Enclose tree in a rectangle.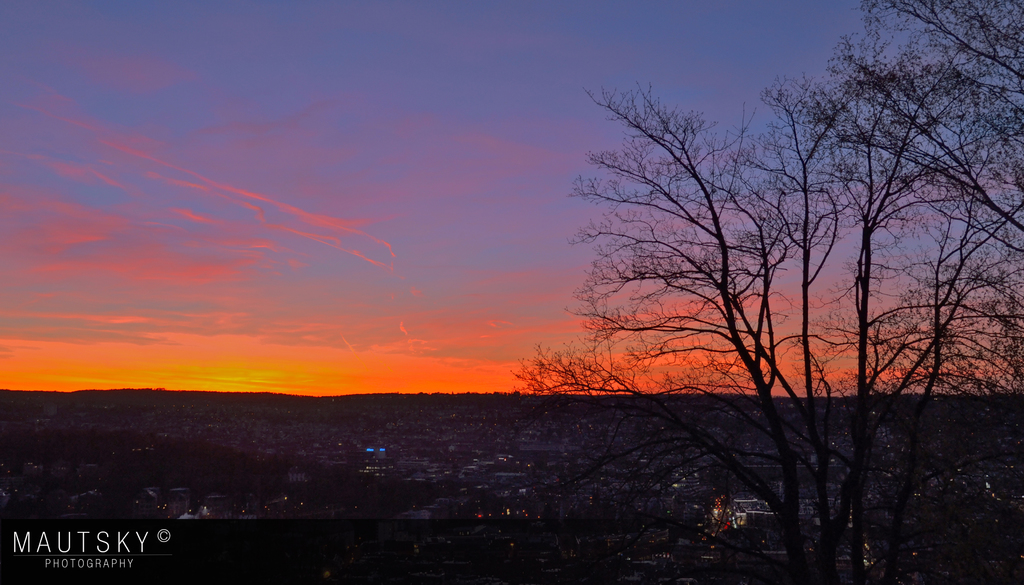
510/73/886/584.
